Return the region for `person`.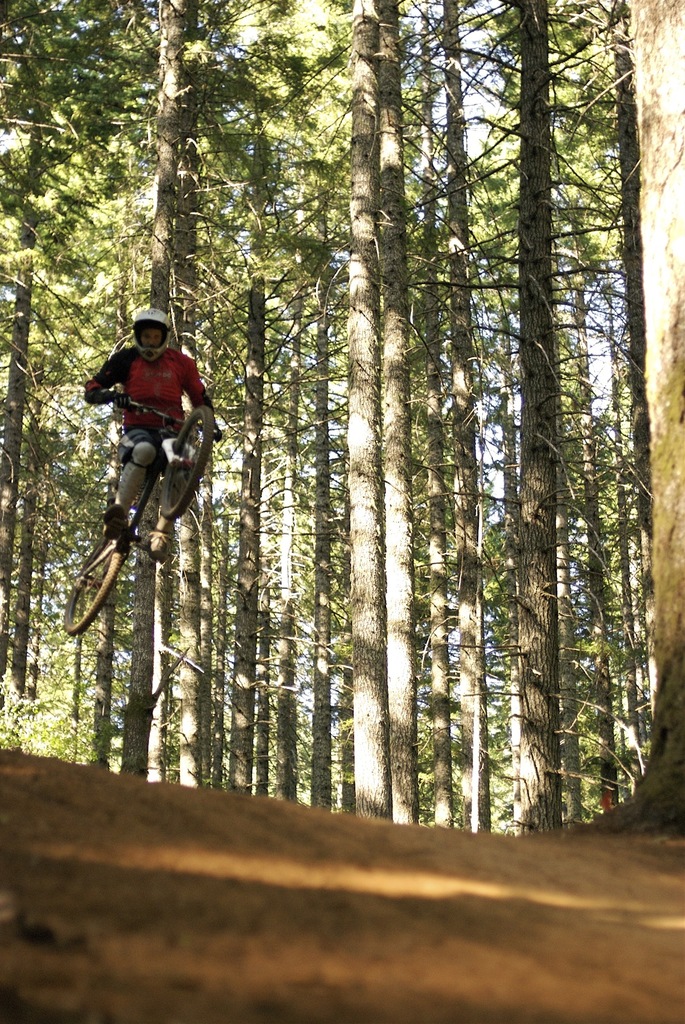
BBox(94, 289, 205, 542).
